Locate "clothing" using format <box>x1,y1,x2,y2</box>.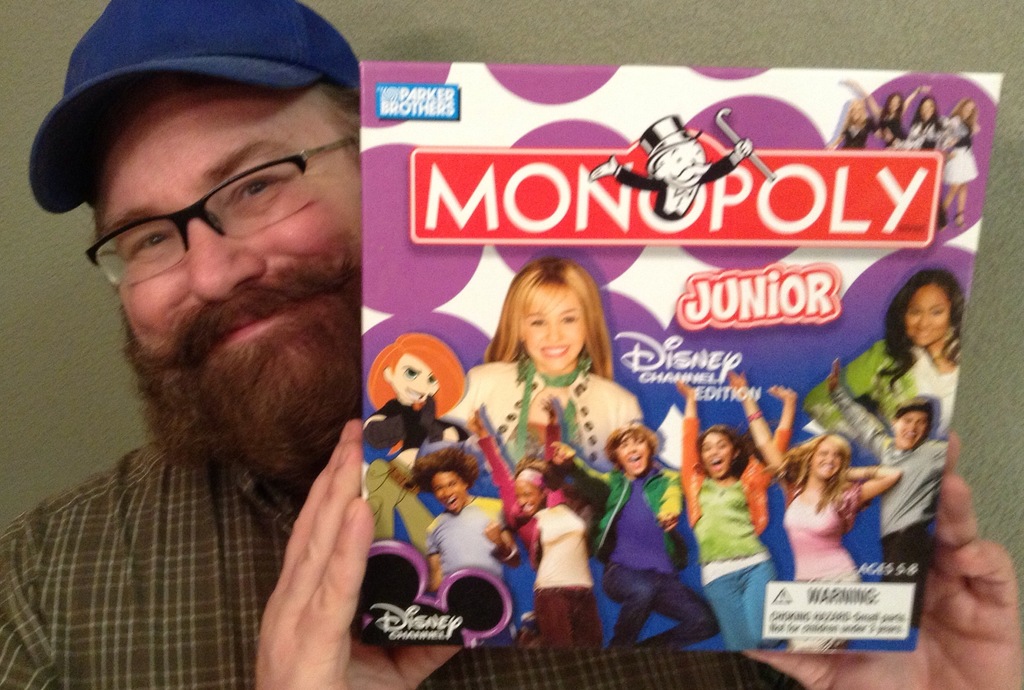
<box>600,439,698,661</box>.
